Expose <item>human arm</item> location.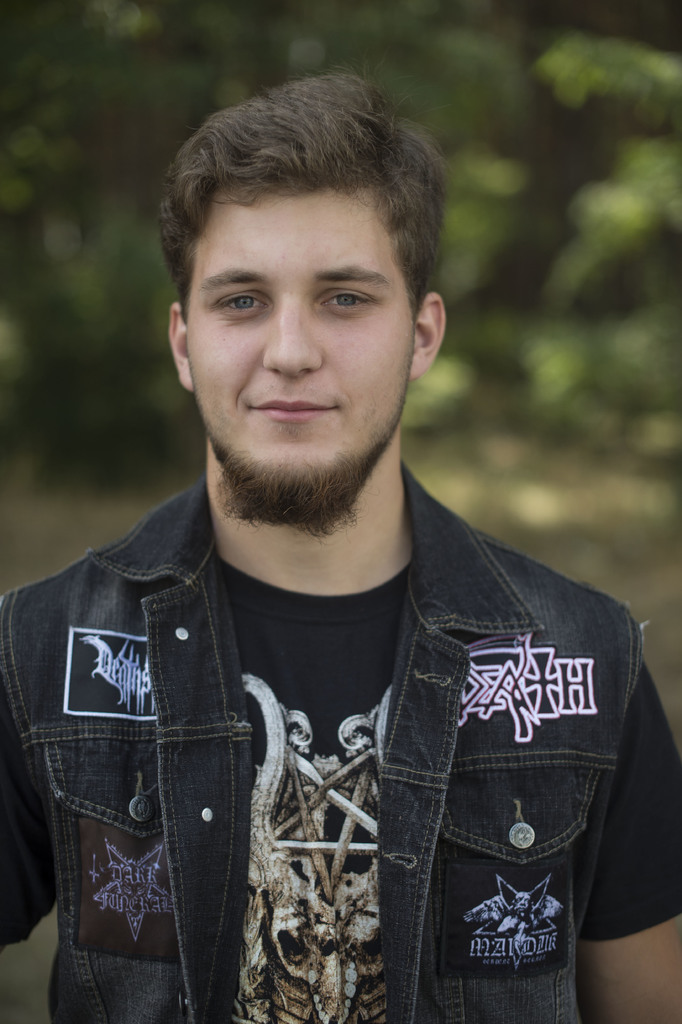
Exposed at (left=570, top=630, right=680, bottom=1023).
